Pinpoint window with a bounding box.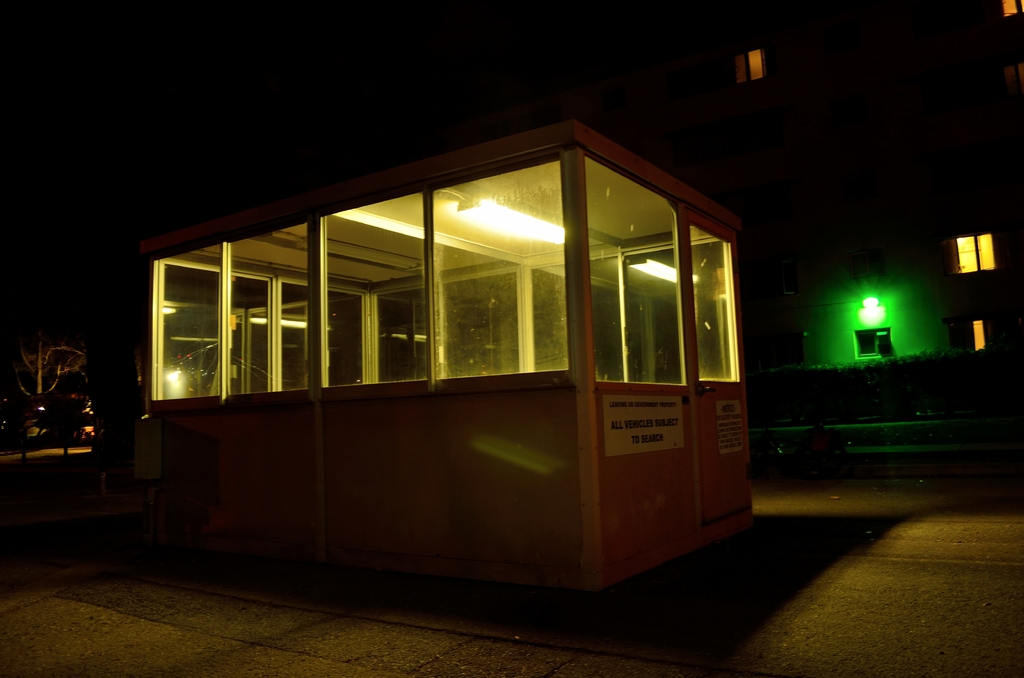
<box>728,43,766,88</box>.
